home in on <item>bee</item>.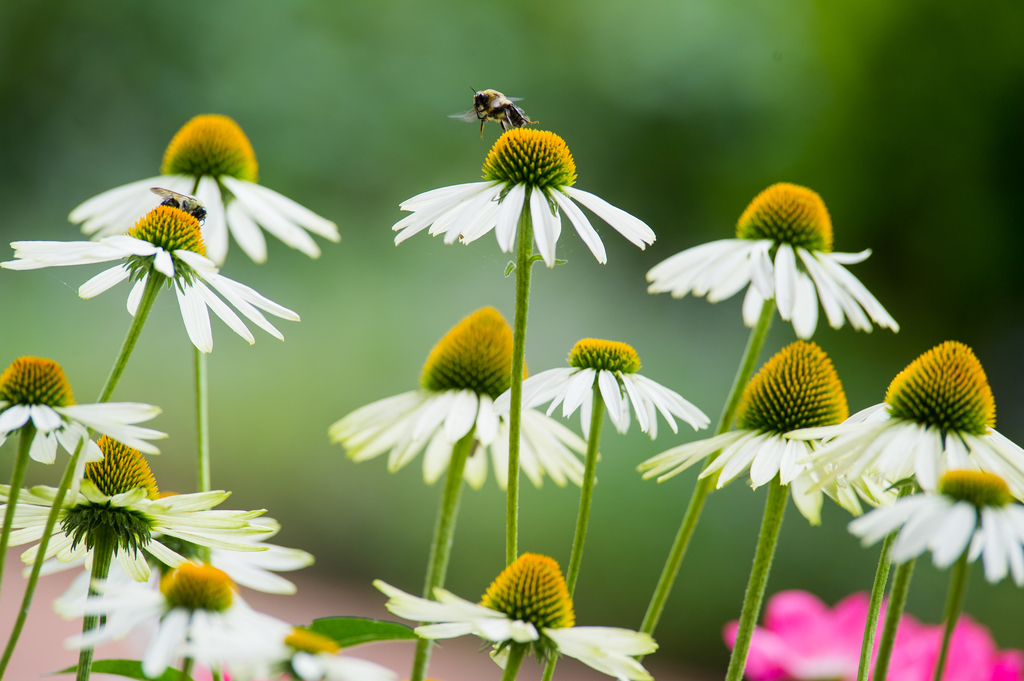
Homed in at x1=453 y1=92 x2=554 y2=144.
